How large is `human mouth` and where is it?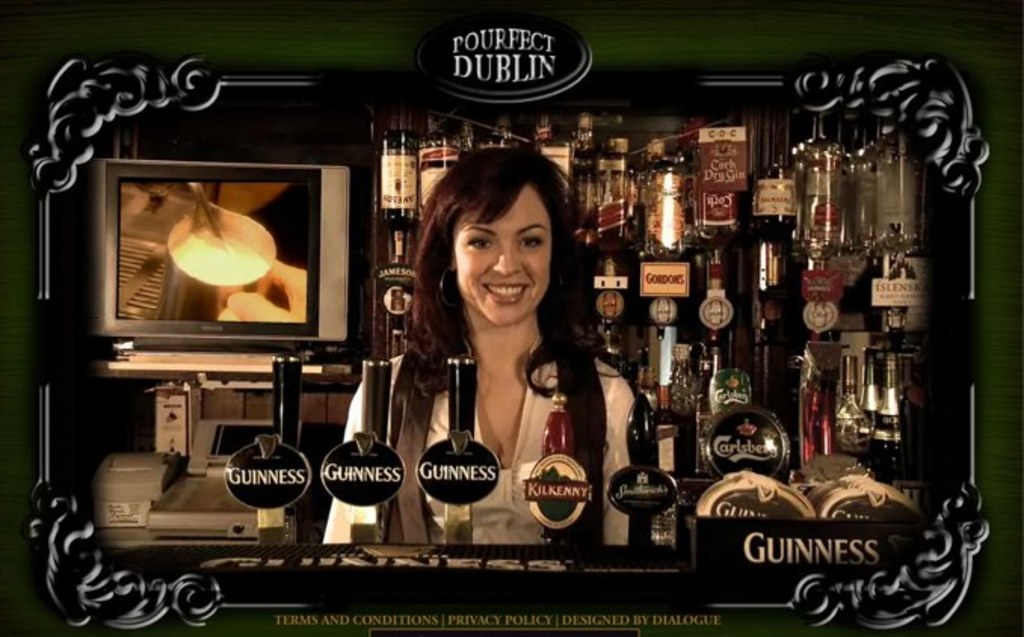
Bounding box: {"x1": 482, "y1": 276, "x2": 527, "y2": 300}.
